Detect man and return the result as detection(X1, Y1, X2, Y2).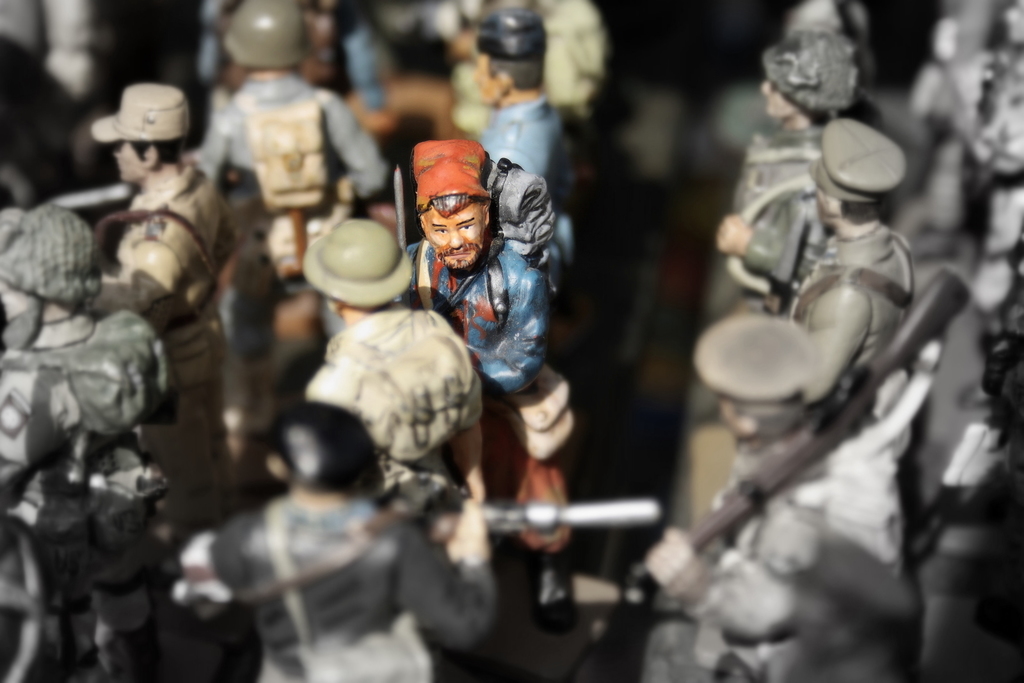
detection(297, 219, 492, 563).
